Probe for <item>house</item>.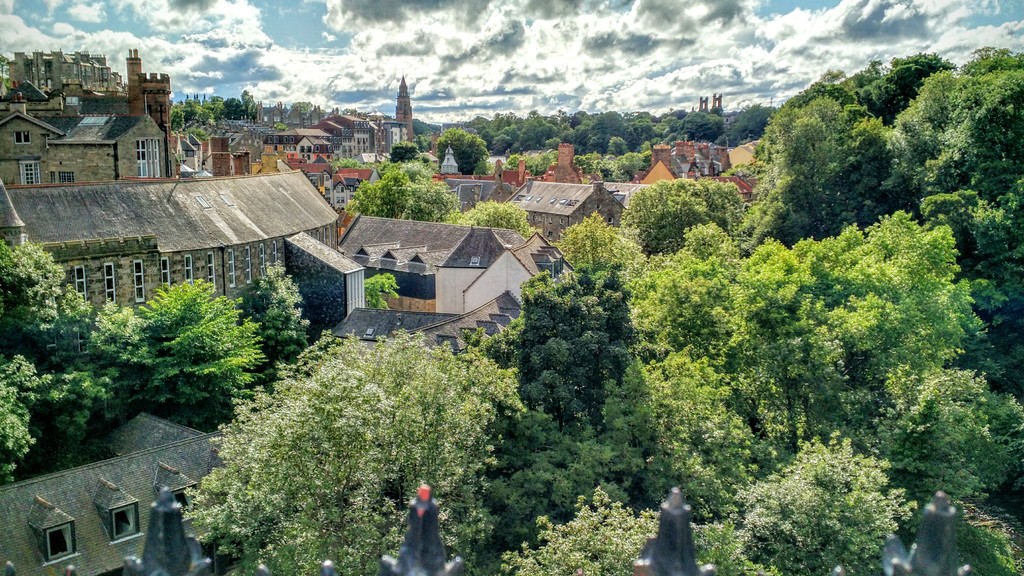
Probe result: detection(632, 142, 711, 179).
